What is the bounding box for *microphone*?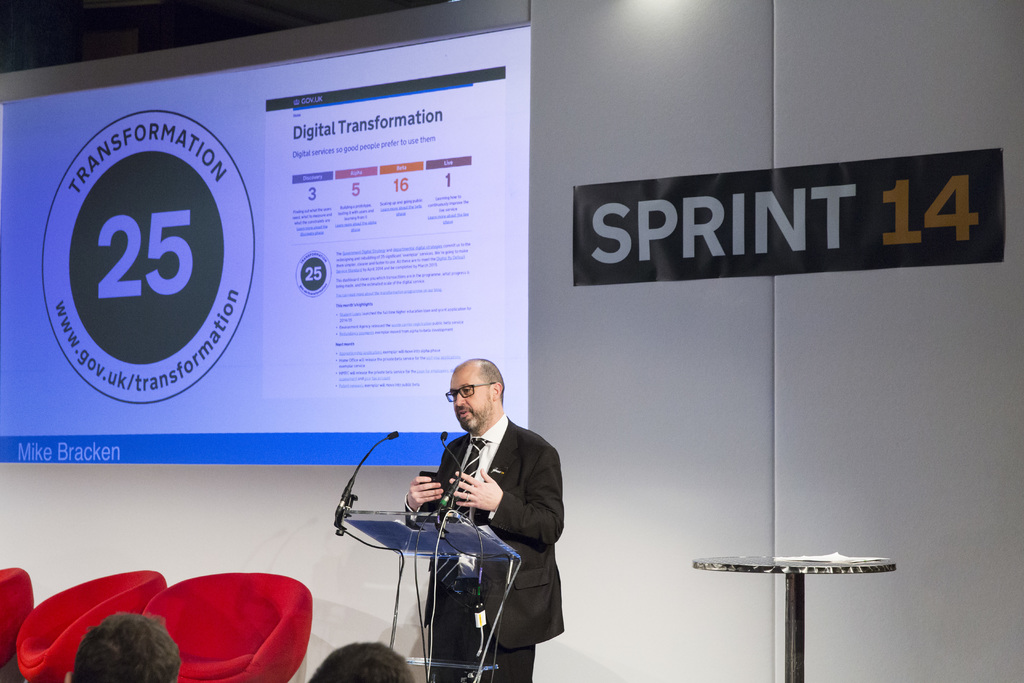
region(338, 427, 405, 503).
